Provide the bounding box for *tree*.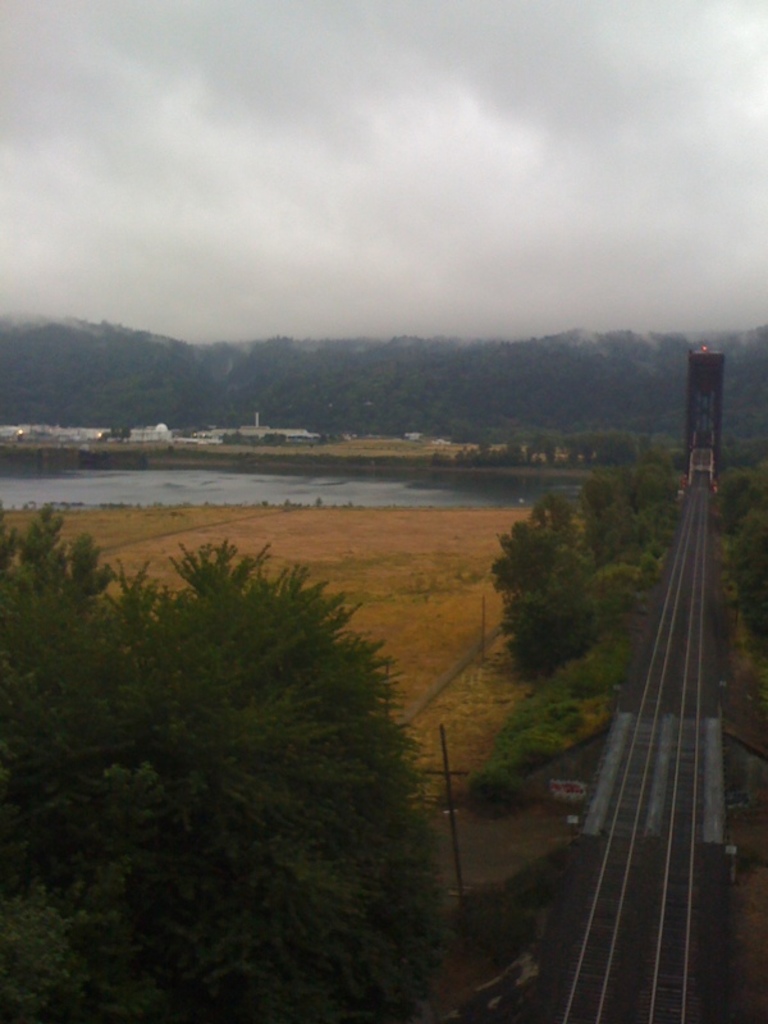
[left=525, top=434, right=557, bottom=467].
